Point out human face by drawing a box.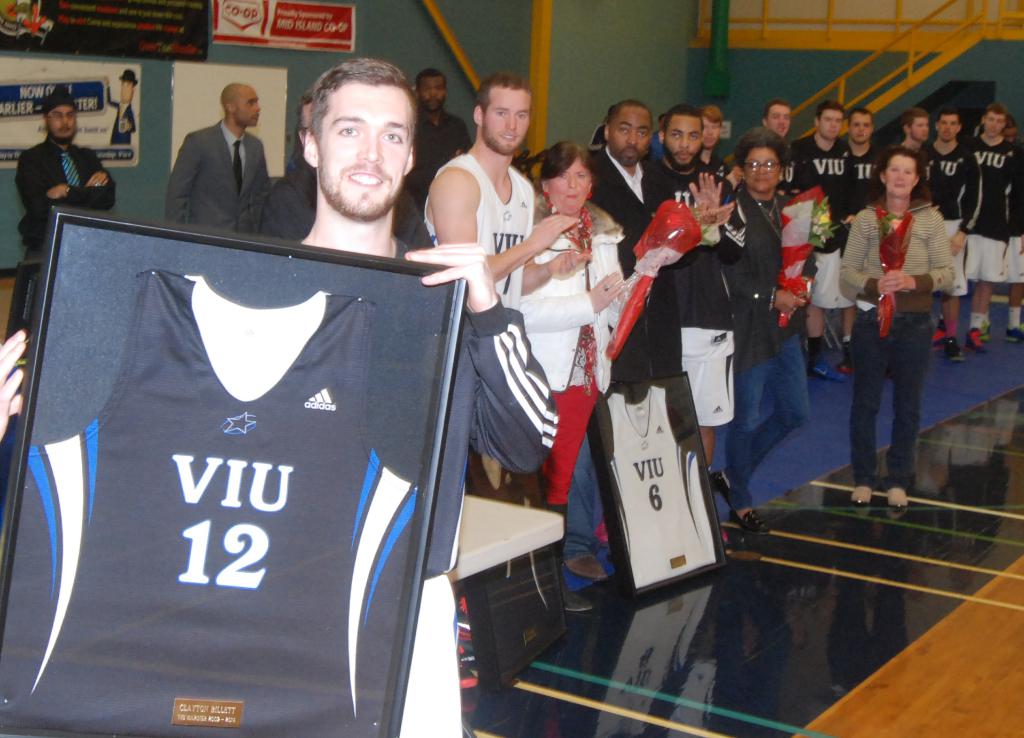
select_region(322, 81, 412, 222).
